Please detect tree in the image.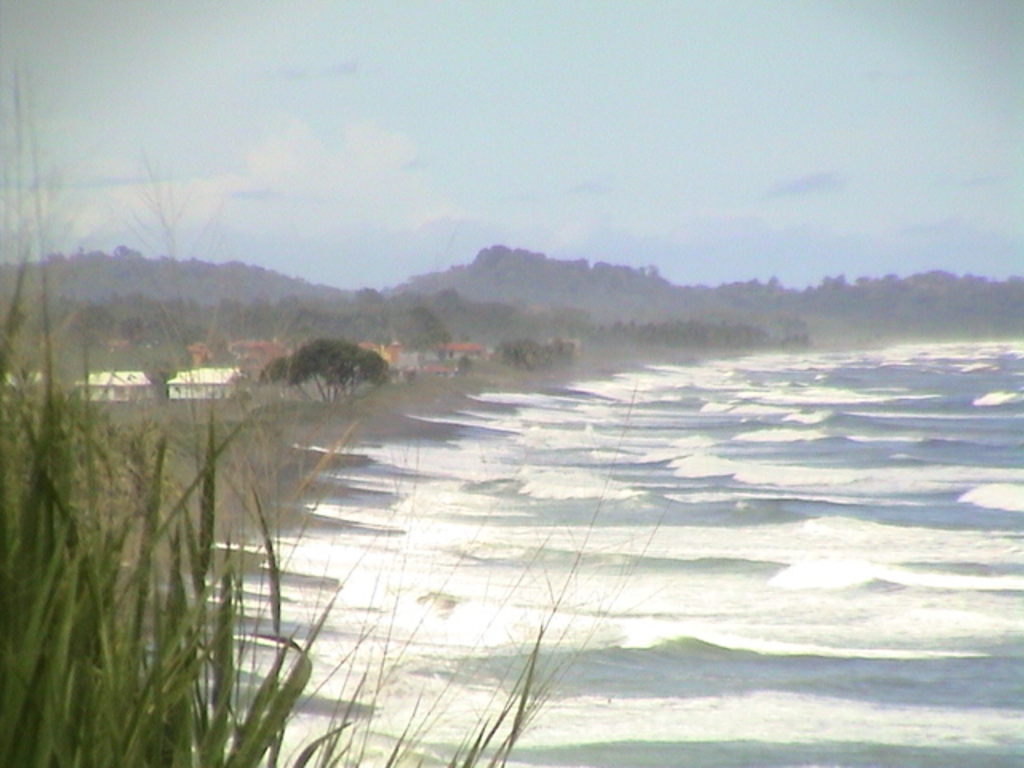
select_region(624, 318, 779, 350).
